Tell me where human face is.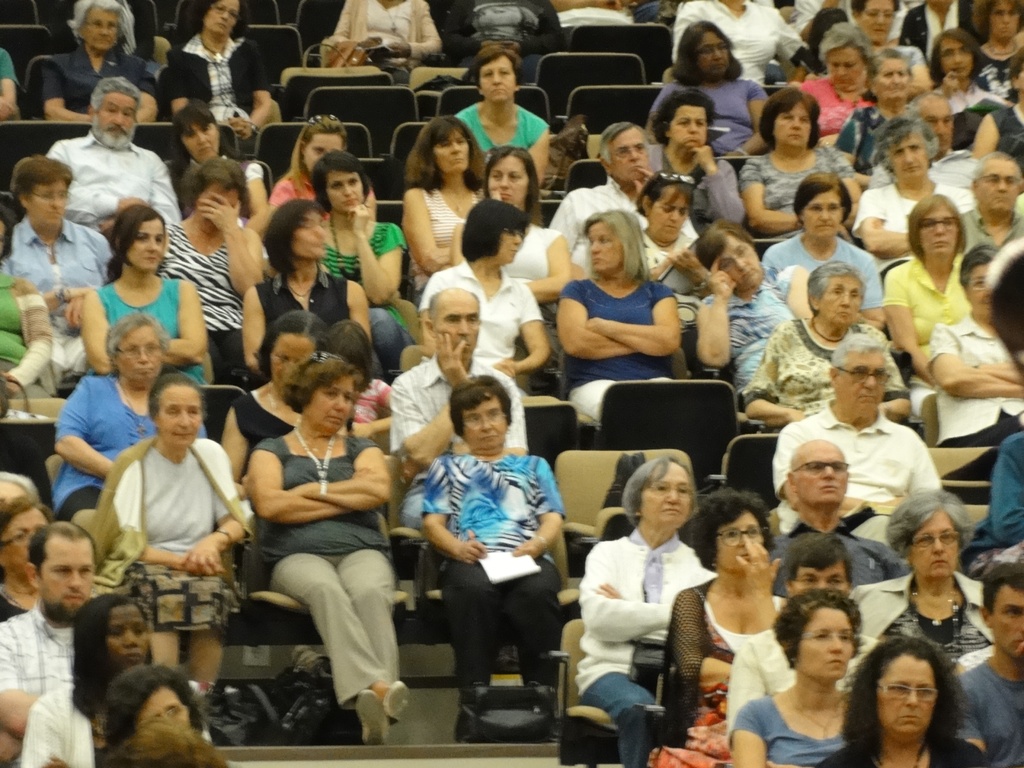
human face is at [x1=270, y1=333, x2=314, y2=389].
